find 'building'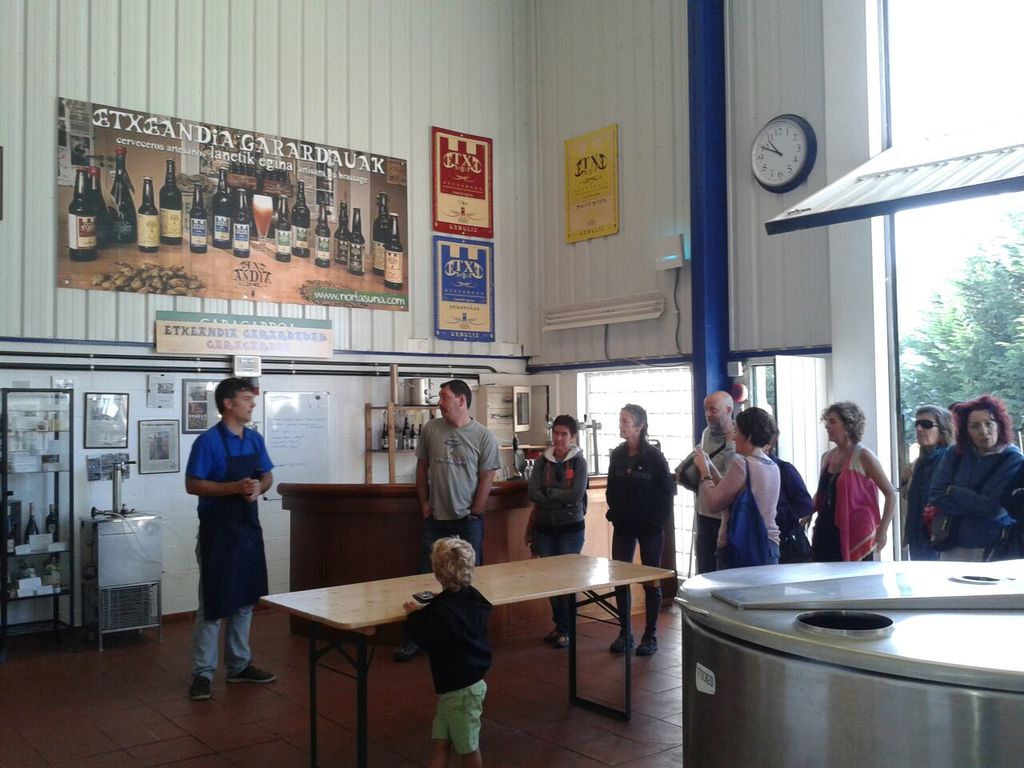
region(0, 3, 1023, 767)
